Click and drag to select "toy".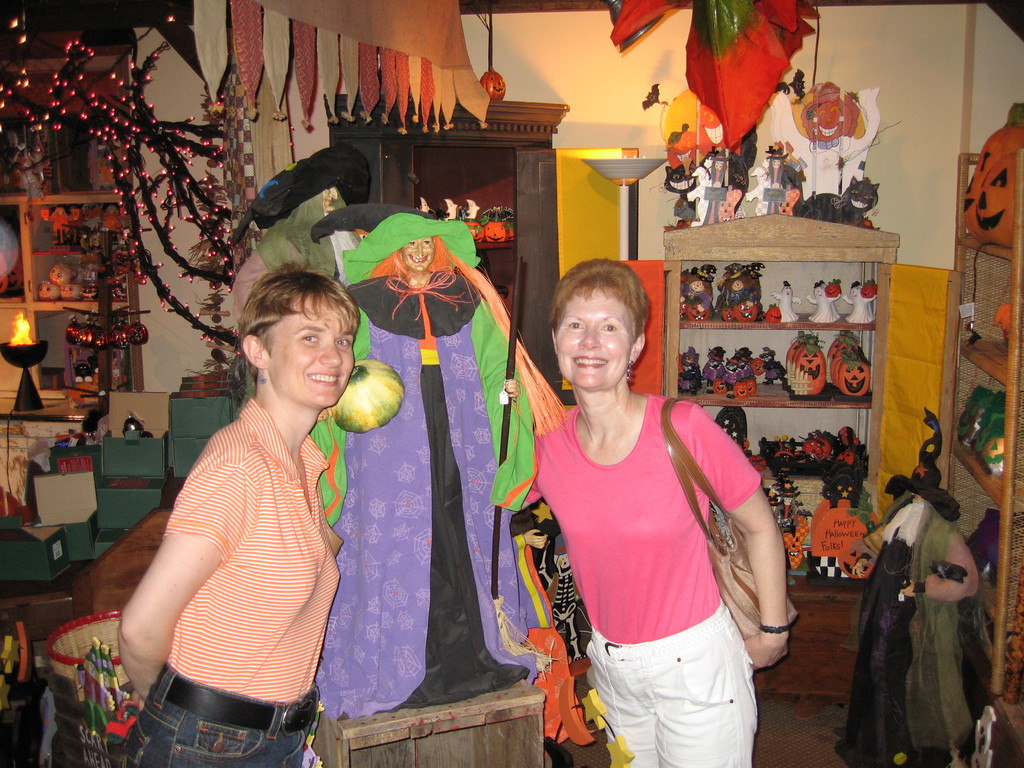
Selection: <bbox>810, 285, 838, 320</bbox>.
